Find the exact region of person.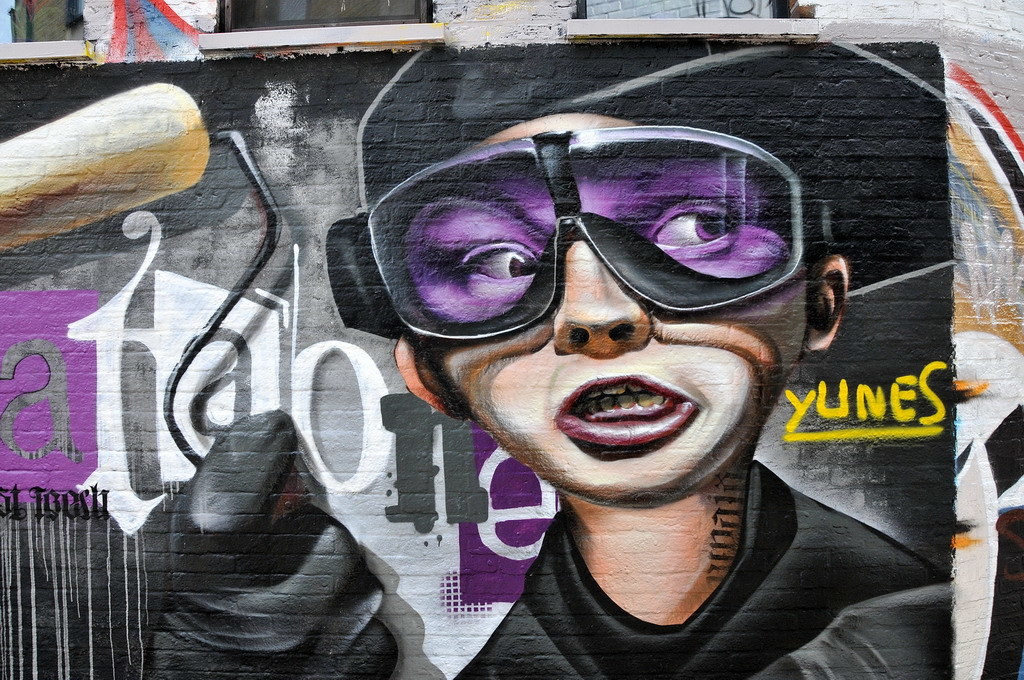
Exact region: locate(141, 38, 954, 679).
